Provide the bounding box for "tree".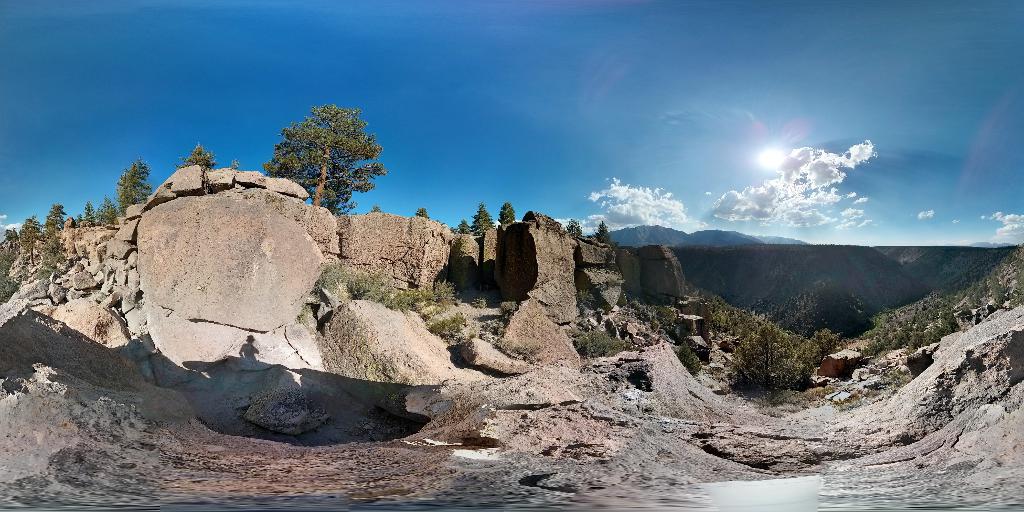
<bbox>97, 195, 120, 226</bbox>.
